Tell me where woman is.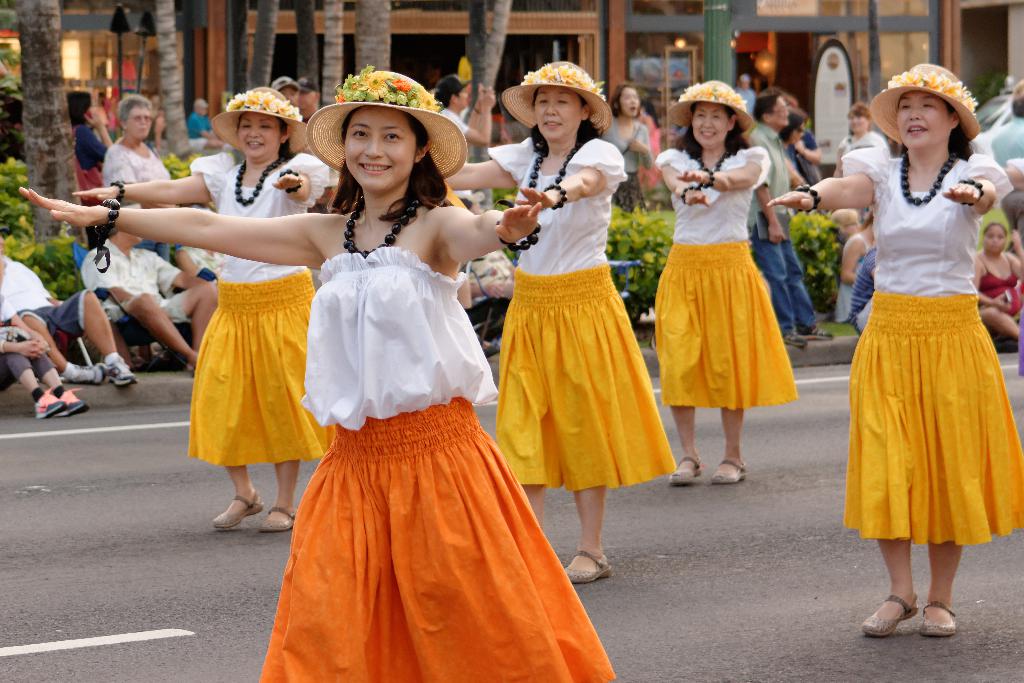
woman is at box=[17, 63, 618, 682].
